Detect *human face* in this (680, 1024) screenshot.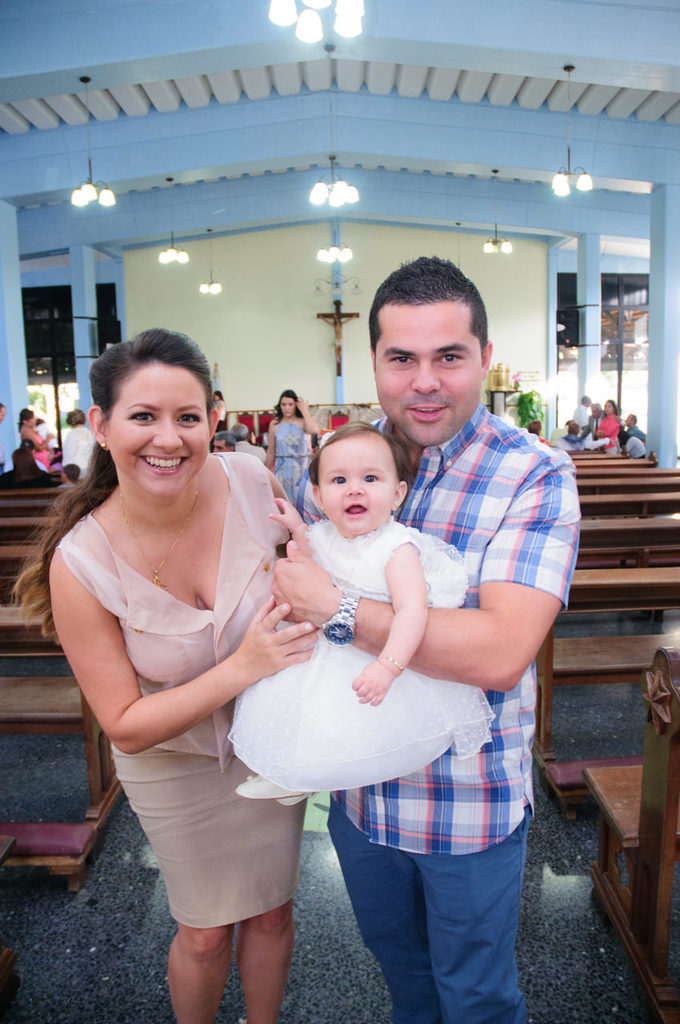
Detection: x1=109, y1=363, x2=209, y2=501.
